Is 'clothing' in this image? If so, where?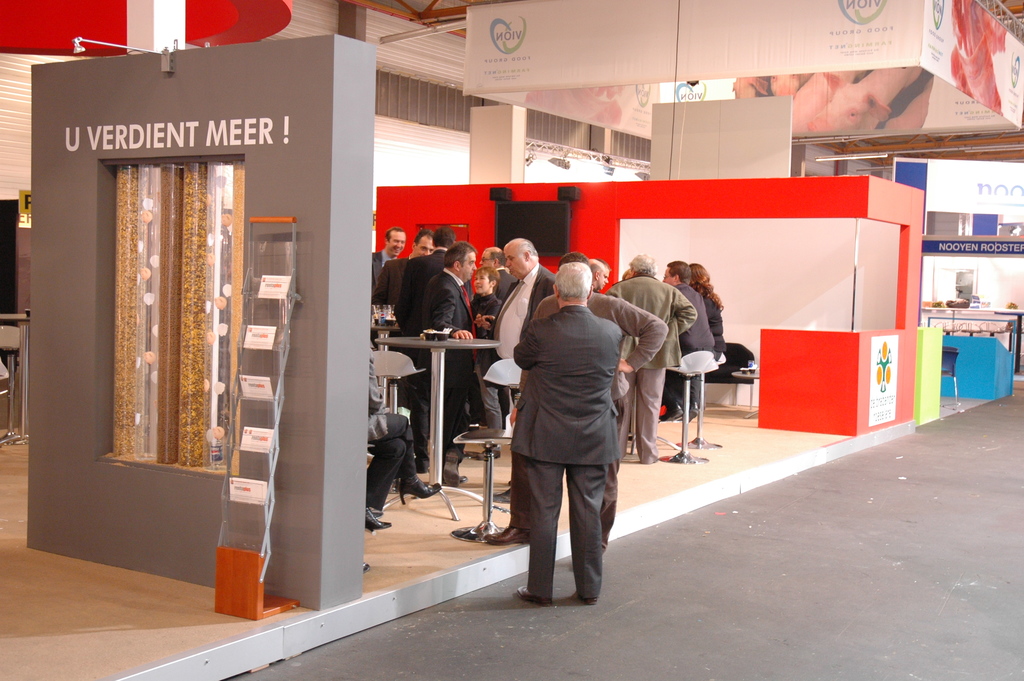
Yes, at {"left": 366, "top": 343, "right": 415, "bottom": 511}.
